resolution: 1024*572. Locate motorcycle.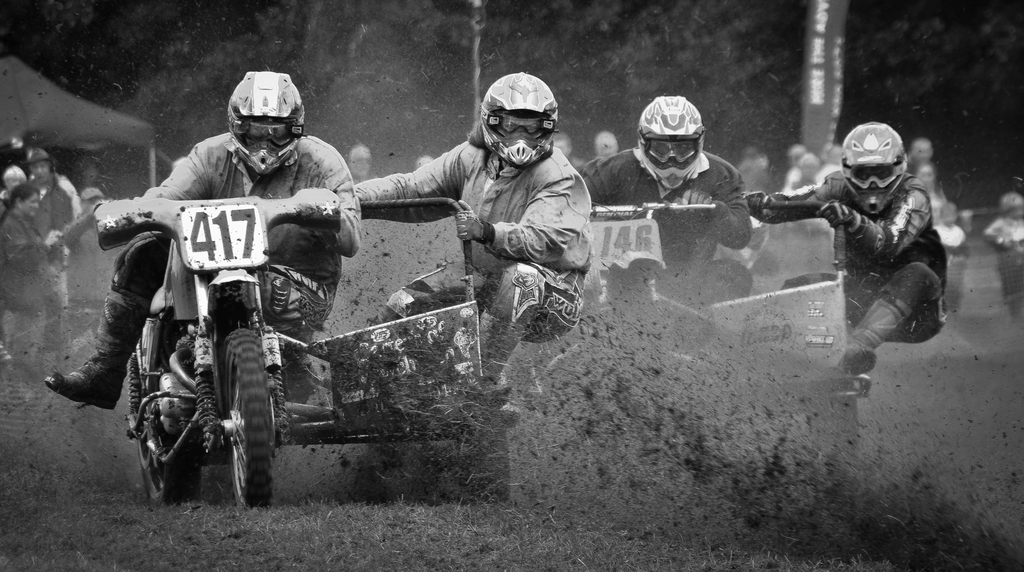
bbox(96, 196, 330, 507).
